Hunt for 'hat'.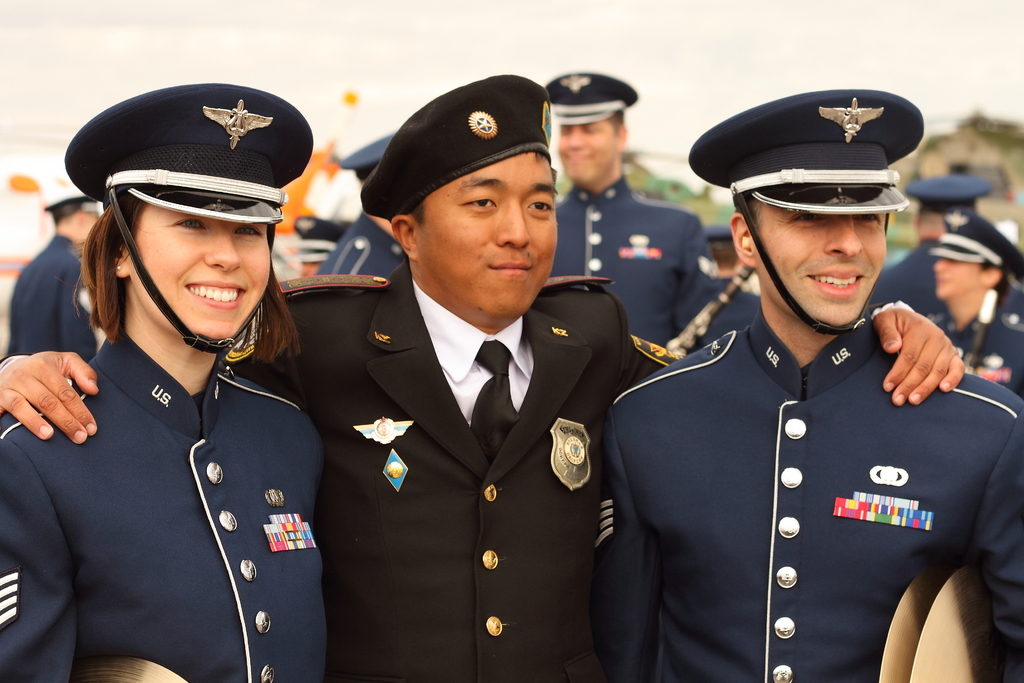
Hunted down at 925, 208, 1023, 279.
